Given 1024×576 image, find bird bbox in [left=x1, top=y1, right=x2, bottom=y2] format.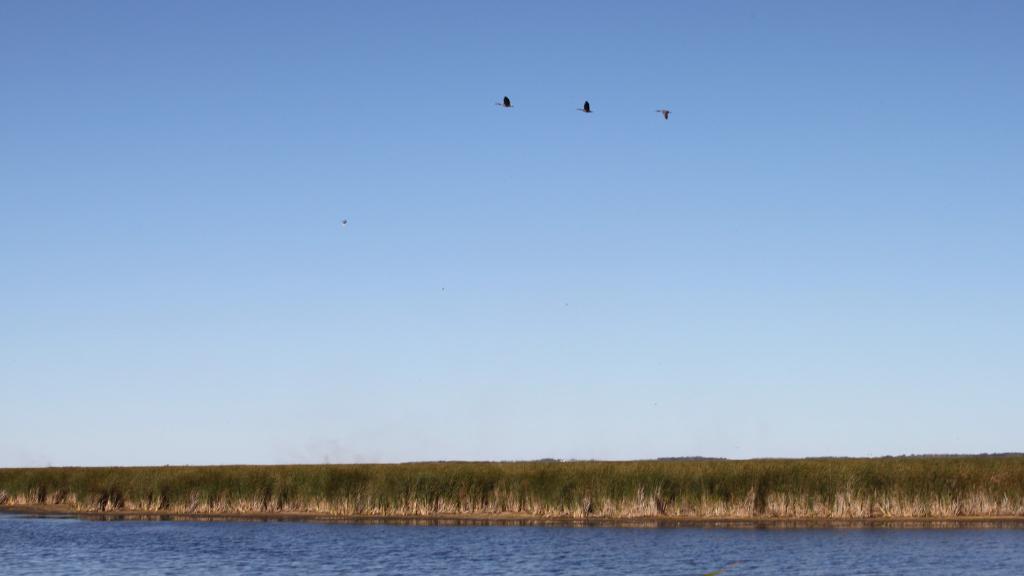
[left=495, top=97, right=516, bottom=111].
